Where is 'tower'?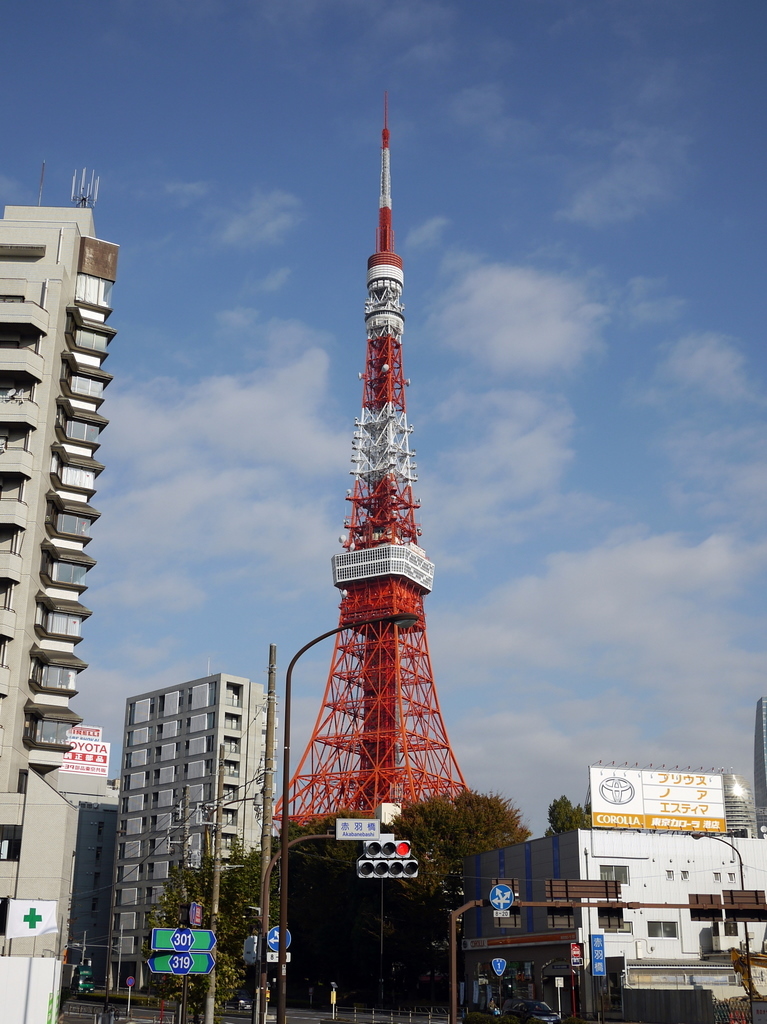
bbox(0, 184, 123, 966).
